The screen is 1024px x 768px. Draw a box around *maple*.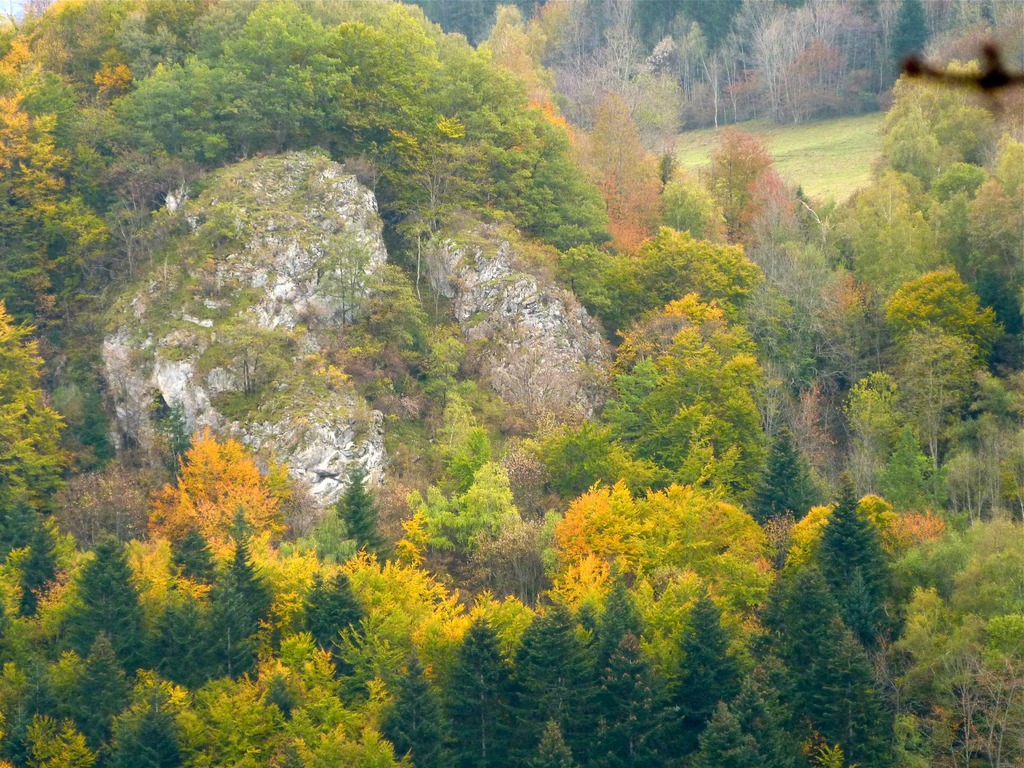
[x1=392, y1=389, x2=540, y2=605].
